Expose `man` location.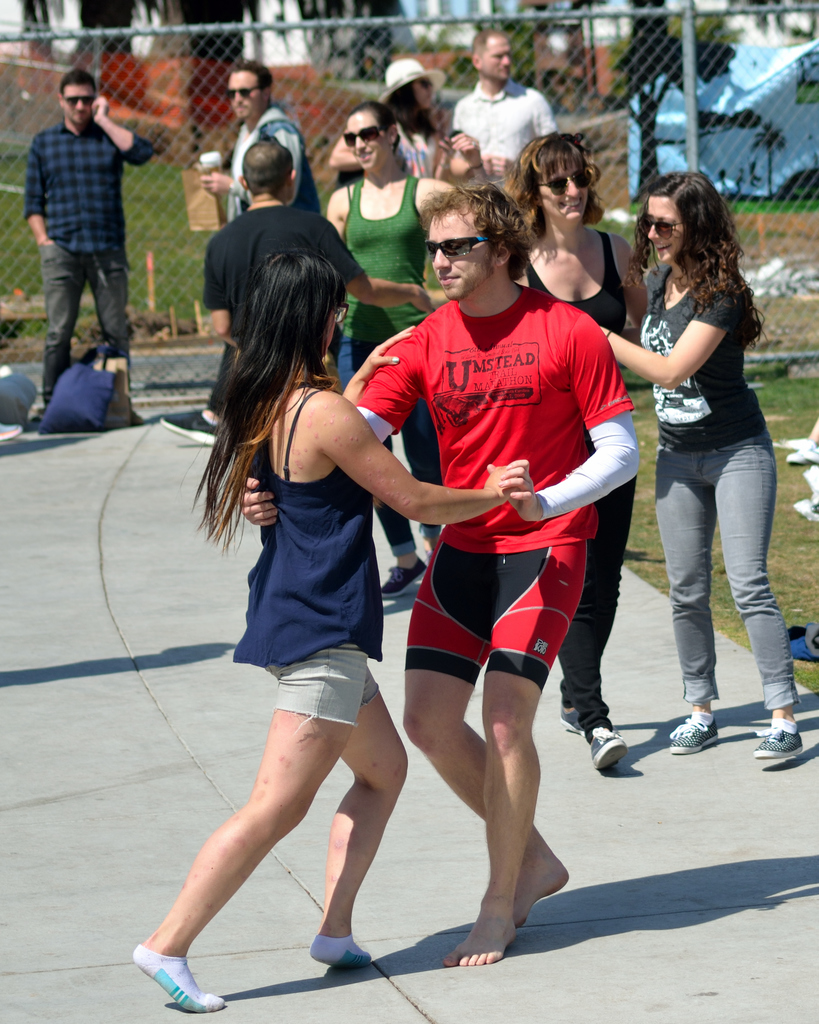
Exposed at box(448, 28, 558, 171).
